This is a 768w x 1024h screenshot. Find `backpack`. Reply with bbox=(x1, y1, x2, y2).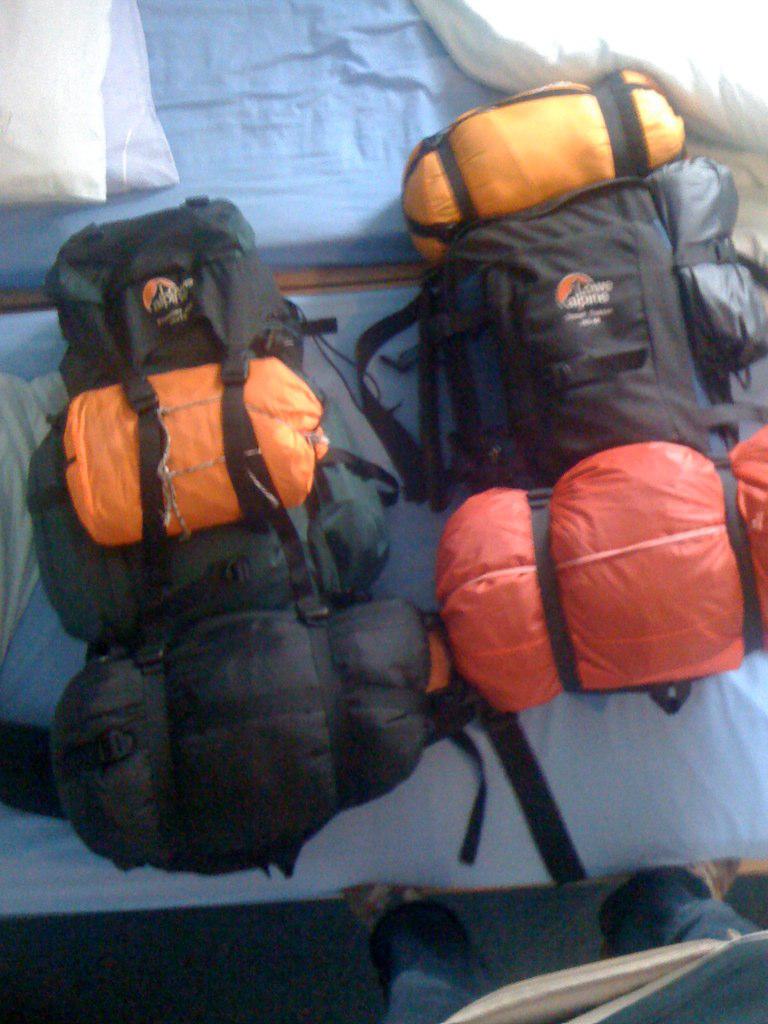
bbox=(51, 585, 516, 914).
